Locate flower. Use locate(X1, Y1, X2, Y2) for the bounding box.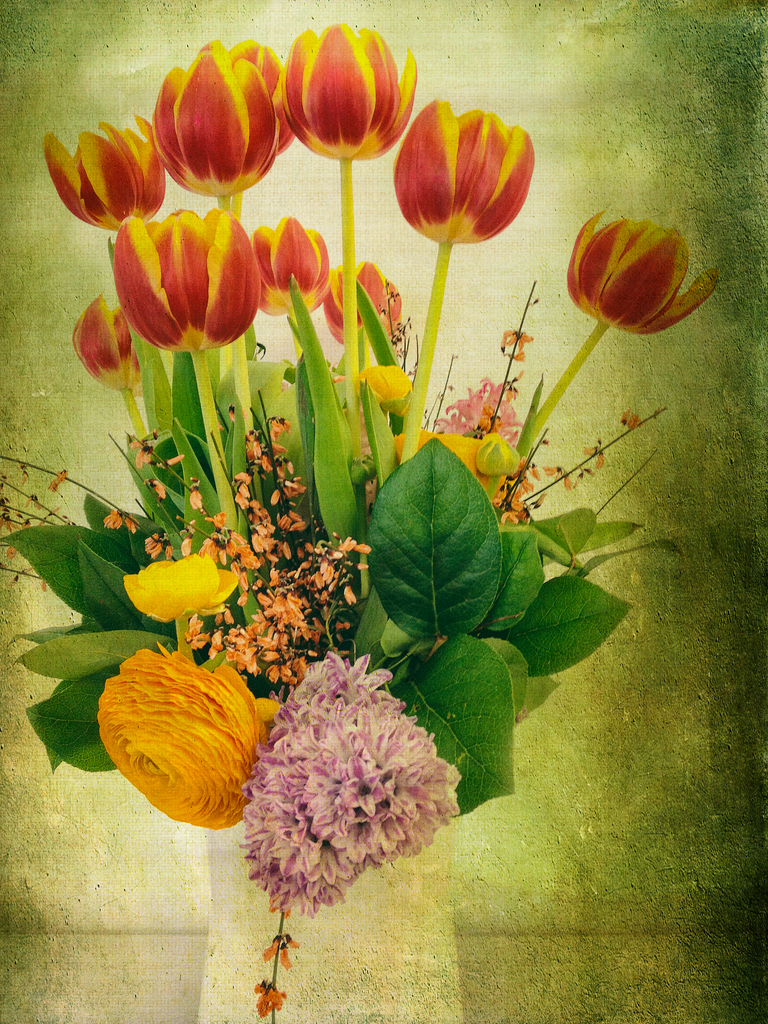
locate(42, 127, 171, 225).
